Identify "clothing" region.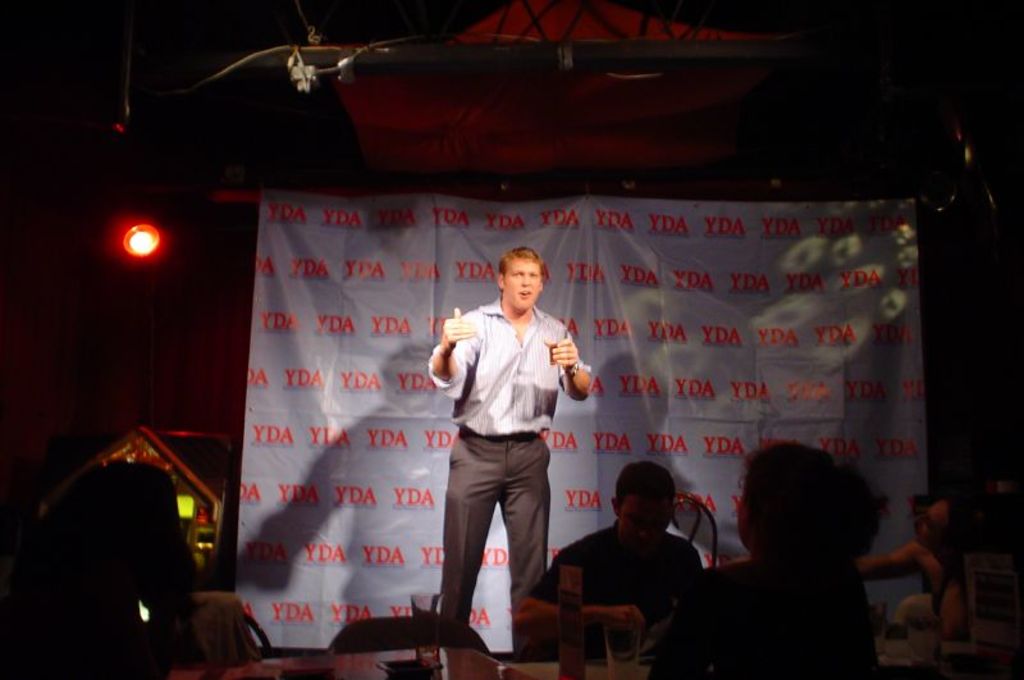
Region: [left=525, top=517, right=703, bottom=660].
